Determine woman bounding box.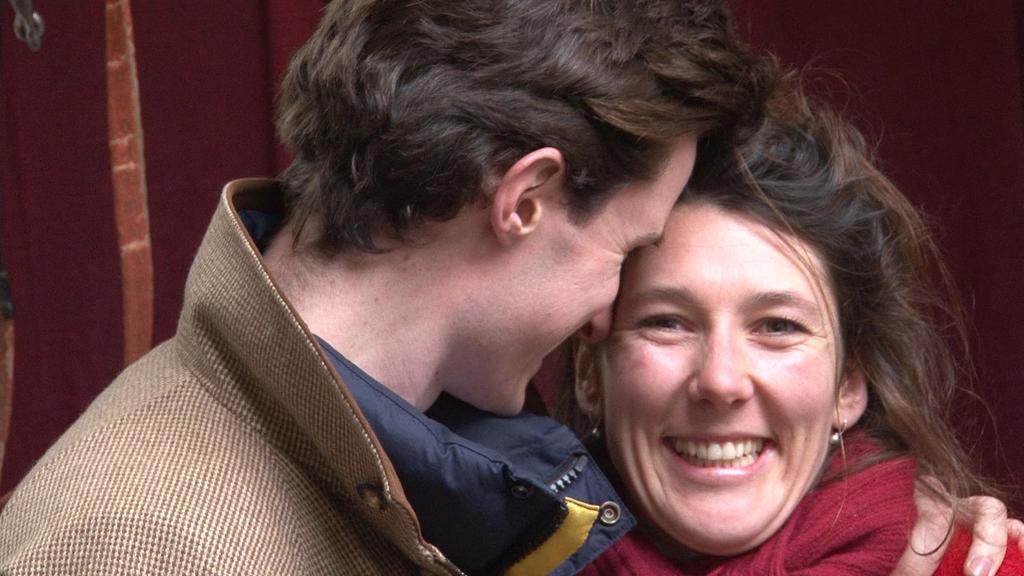
Determined: x1=545 y1=17 x2=1023 y2=575.
